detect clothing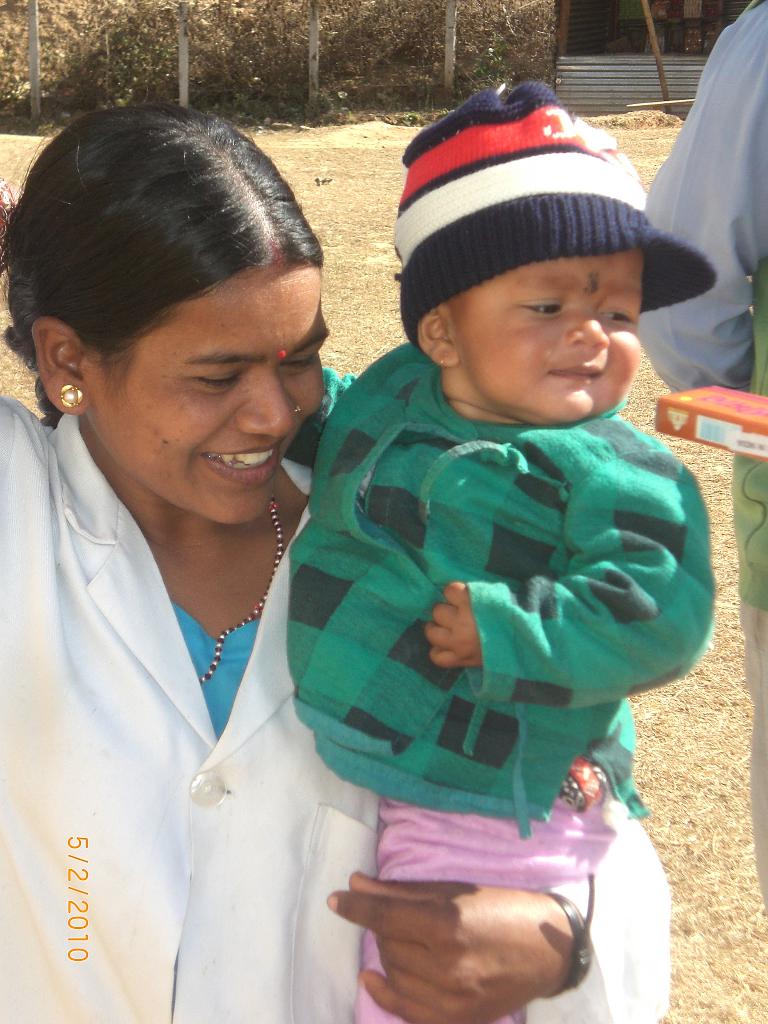
box(630, 4, 767, 383)
